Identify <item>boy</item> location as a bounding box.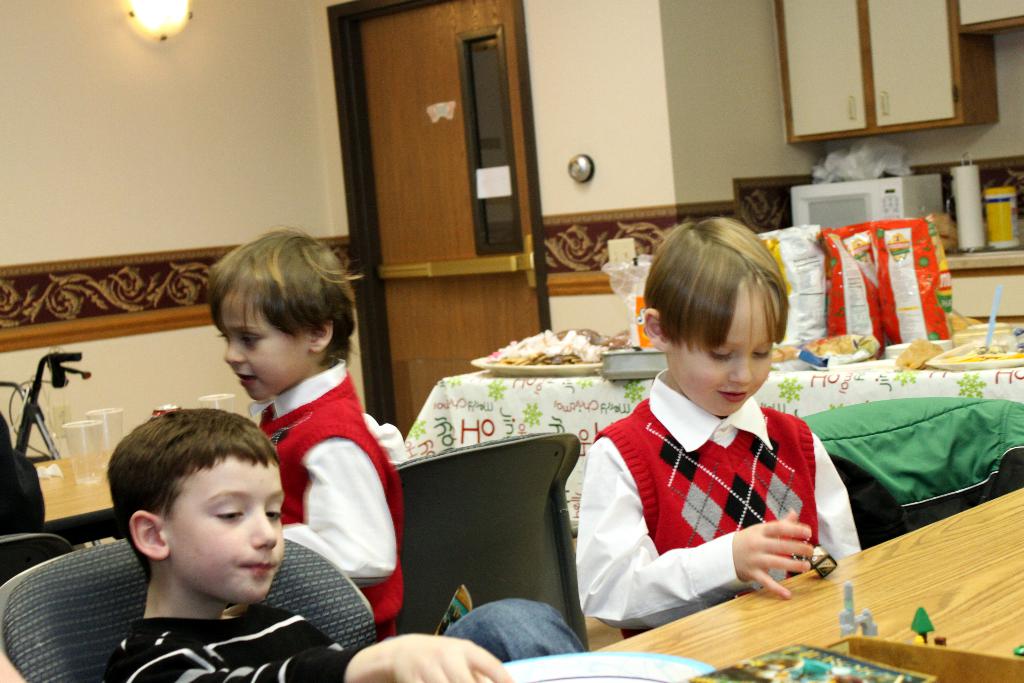
[109,407,515,682].
